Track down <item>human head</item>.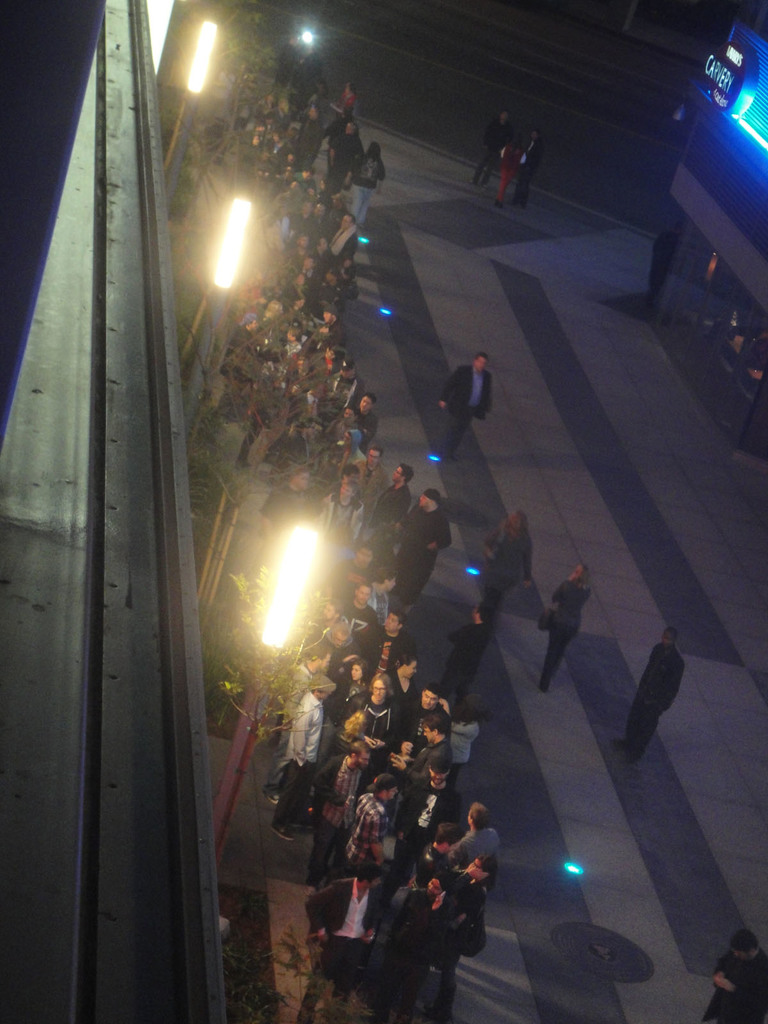
Tracked to x1=344 y1=120 x2=356 y2=136.
